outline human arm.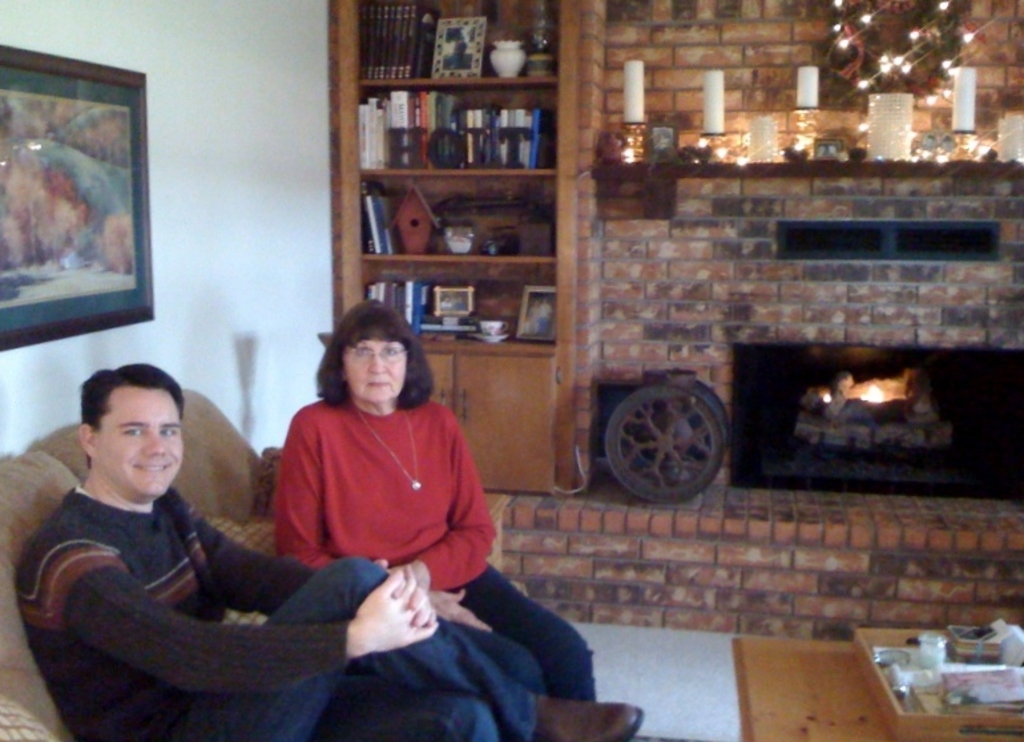
Outline: l=258, t=410, r=390, b=568.
